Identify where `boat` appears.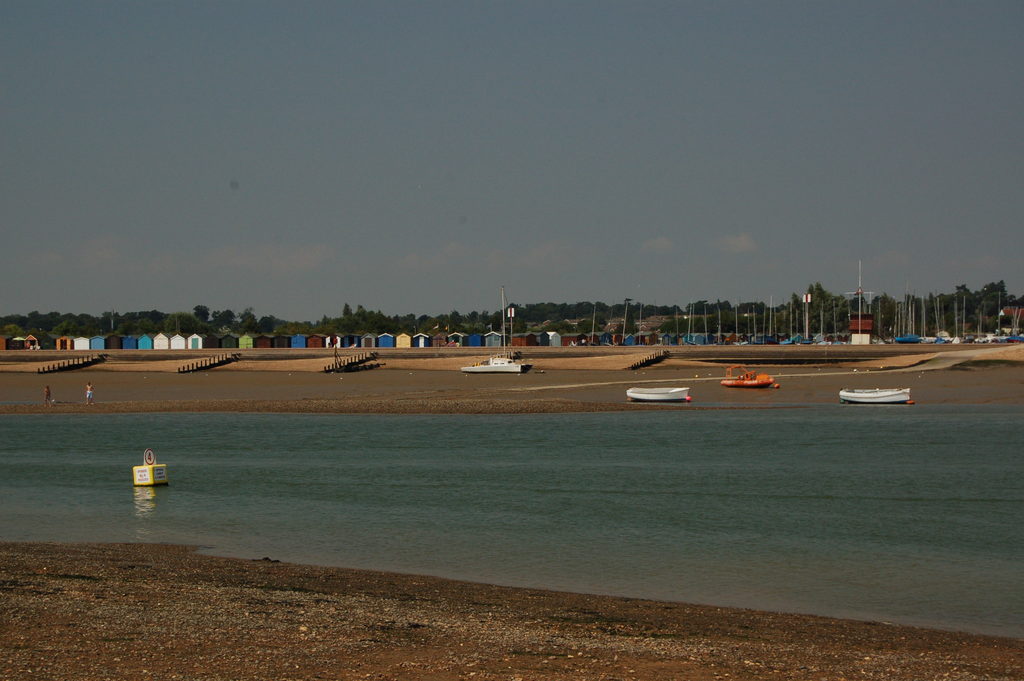
Appears at (x1=719, y1=364, x2=777, y2=388).
